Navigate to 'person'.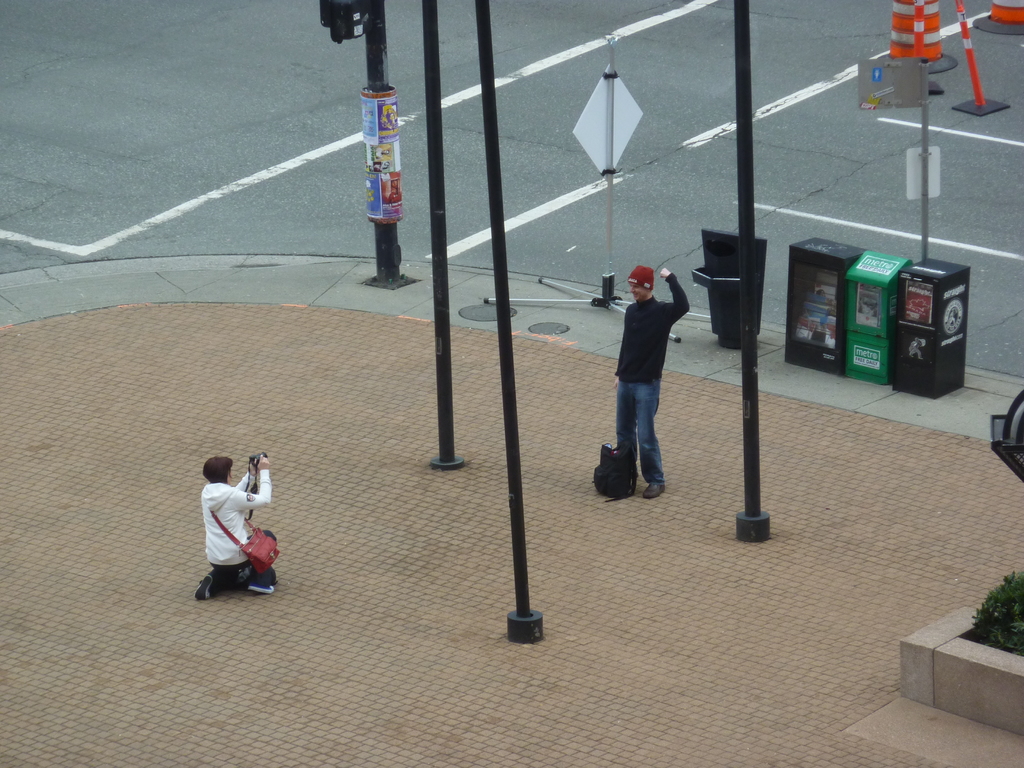
Navigation target: box(601, 244, 687, 504).
